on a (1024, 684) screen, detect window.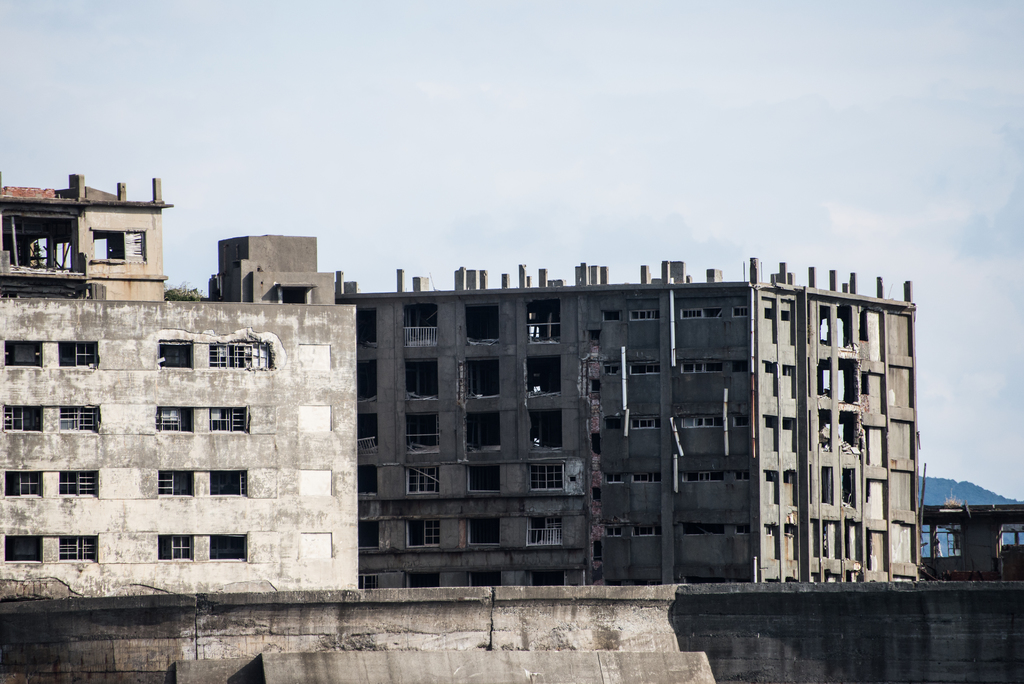
left=95, top=231, right=144, bottom=261.
